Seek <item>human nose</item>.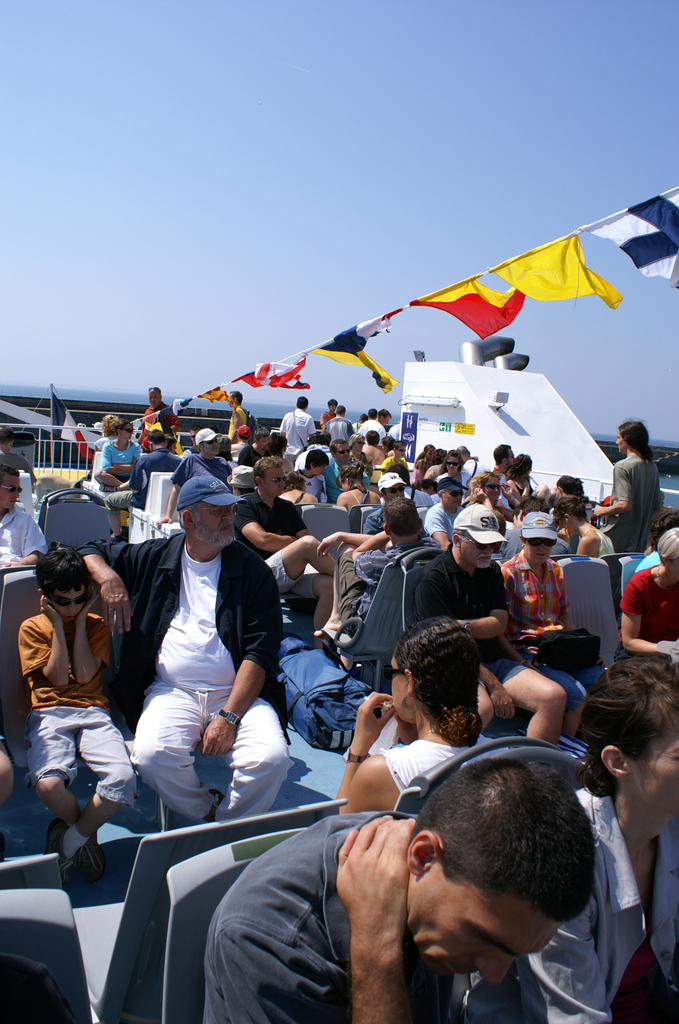
479, 547, 489, 557.
